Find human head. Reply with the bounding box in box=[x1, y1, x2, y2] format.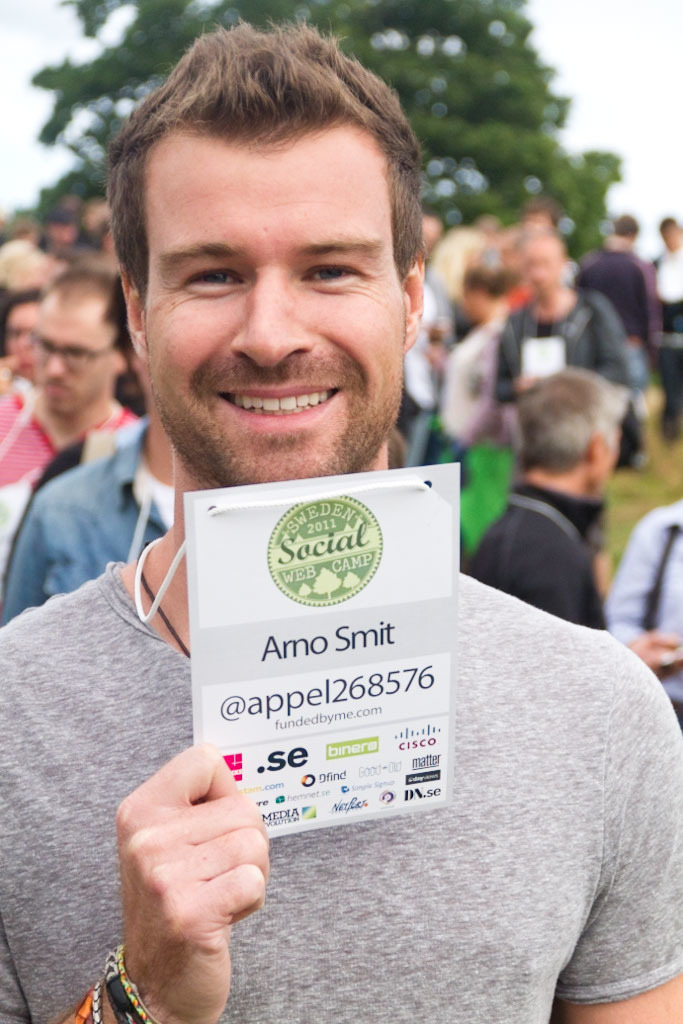
box=[0, 292, 41, 384].
